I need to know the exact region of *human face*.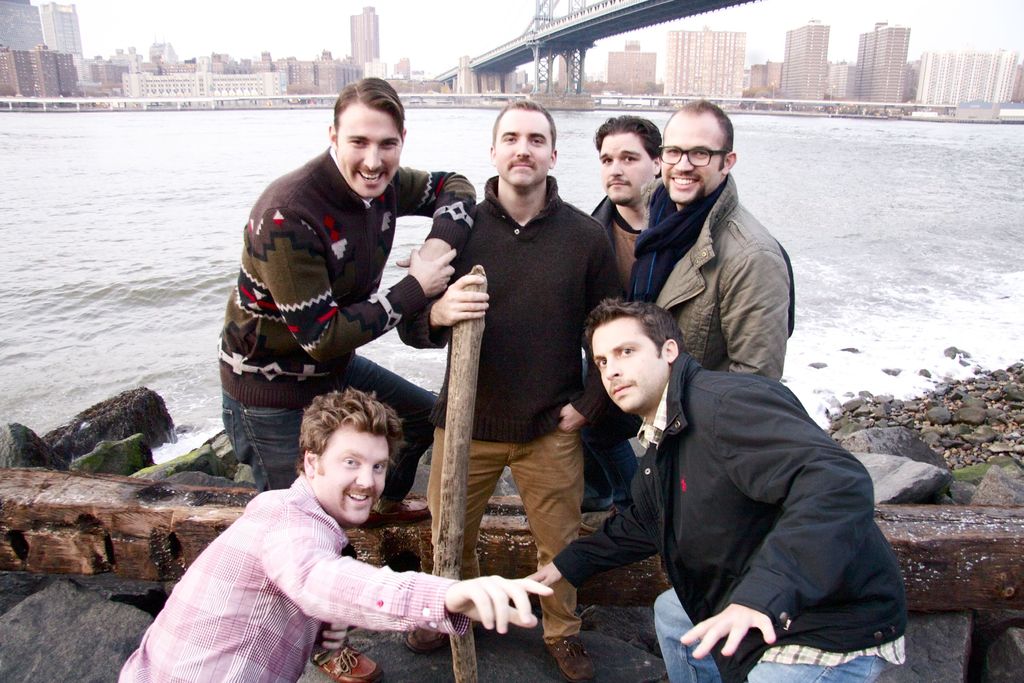
Region: locate(334, 106, 401, 198).
